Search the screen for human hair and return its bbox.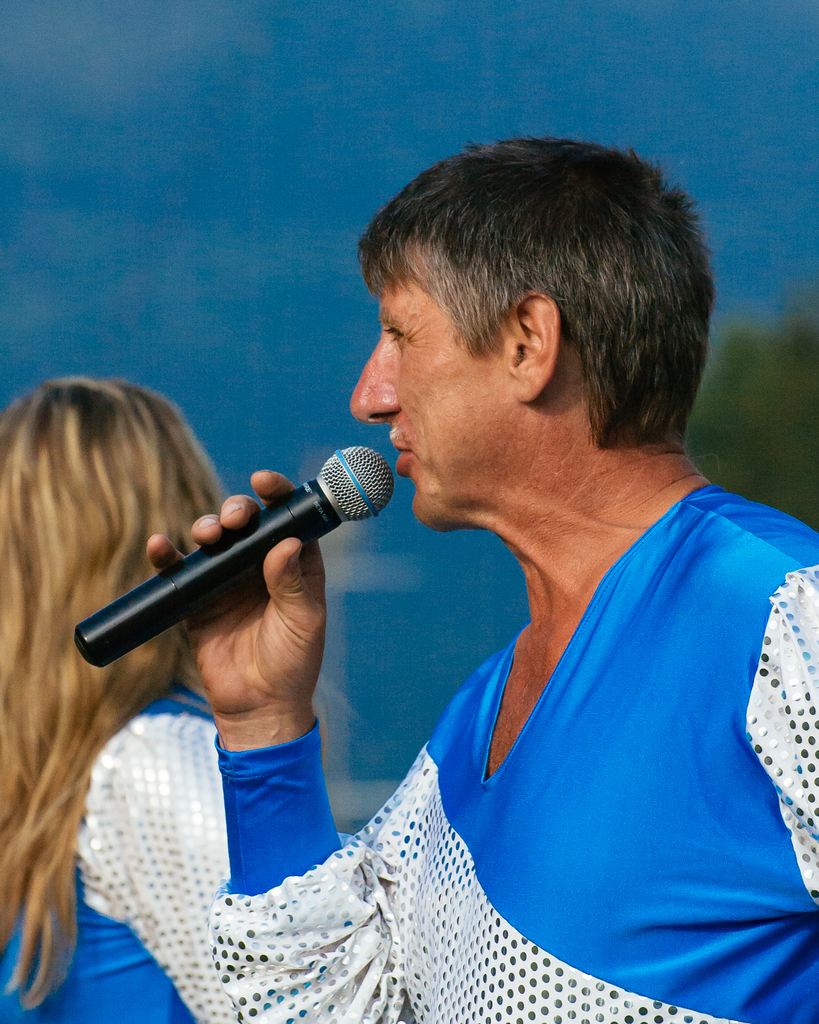
Found: region(351, 134, 715, 445).
